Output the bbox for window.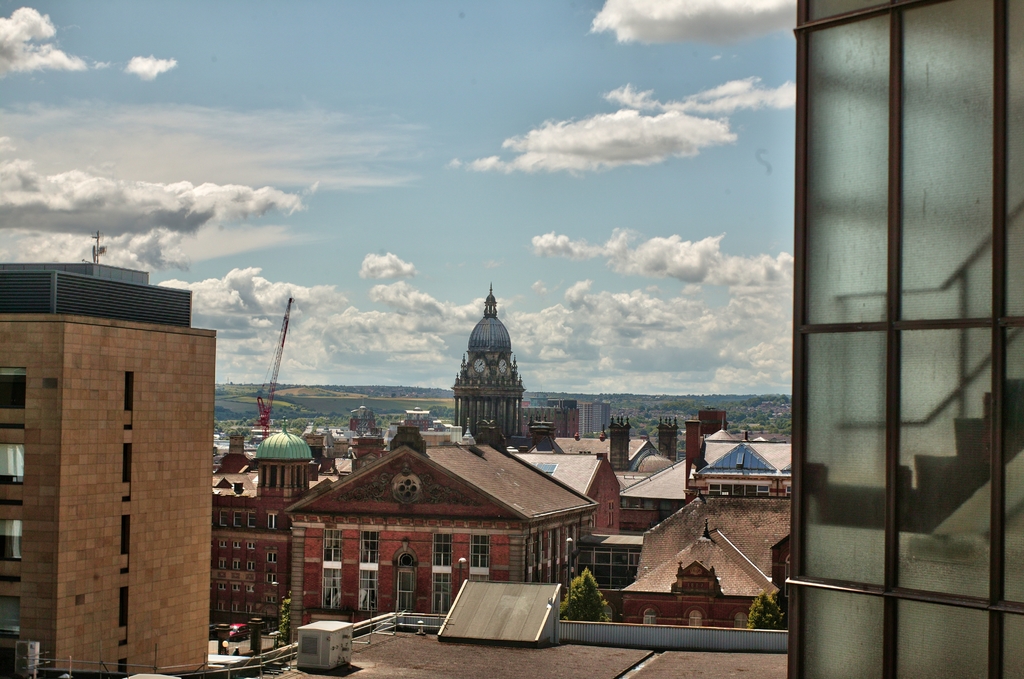
rect(218, 507, 230, 525).
